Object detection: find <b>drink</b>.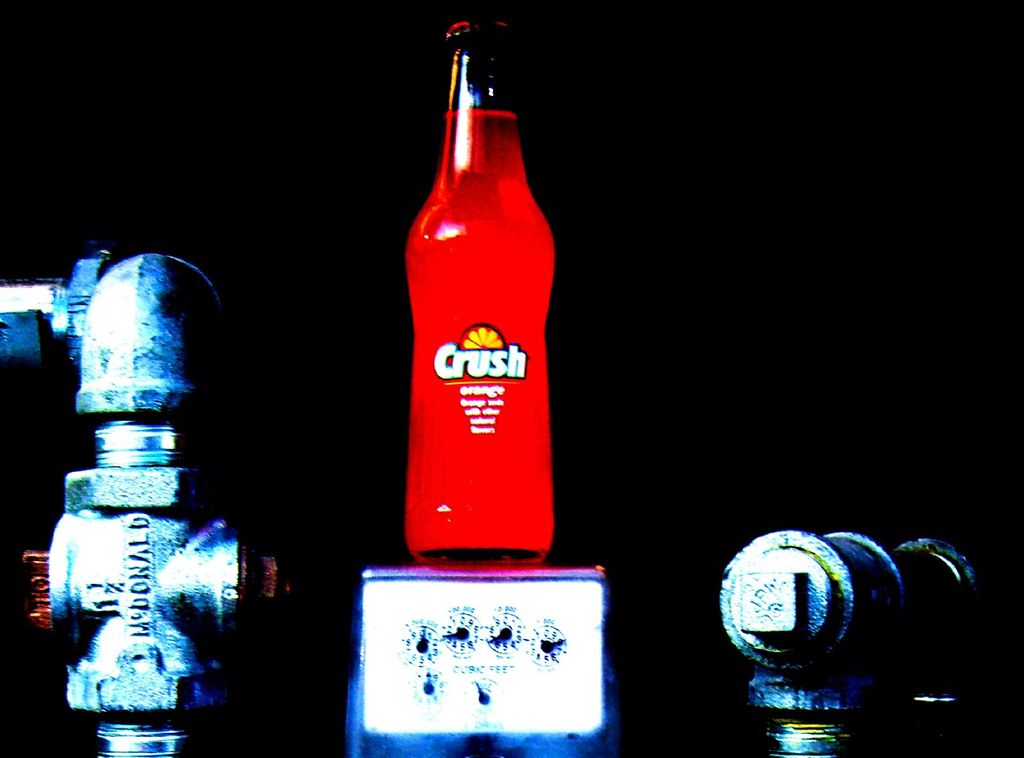
(404,19,555,568).
